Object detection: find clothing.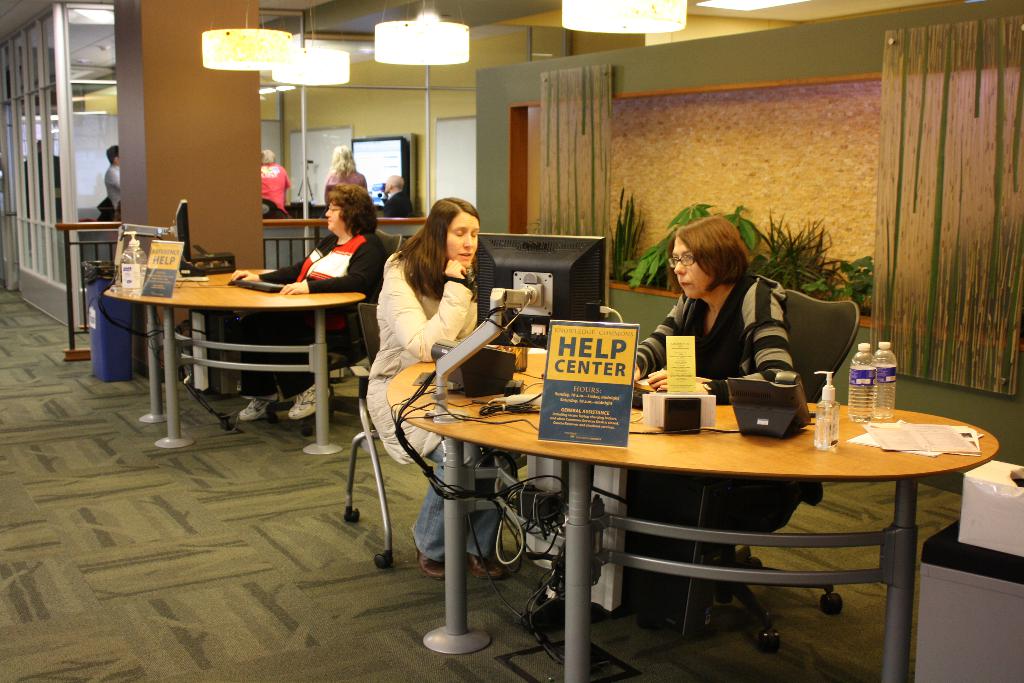
381/185/417/217.
